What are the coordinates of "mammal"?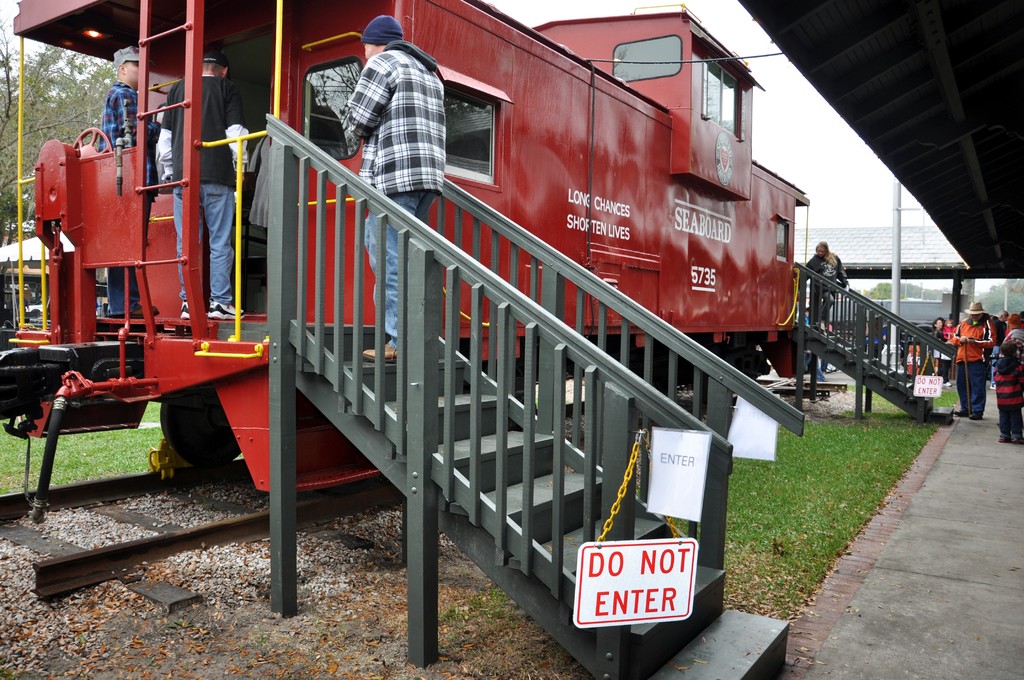
93, 45, 160, 317.
